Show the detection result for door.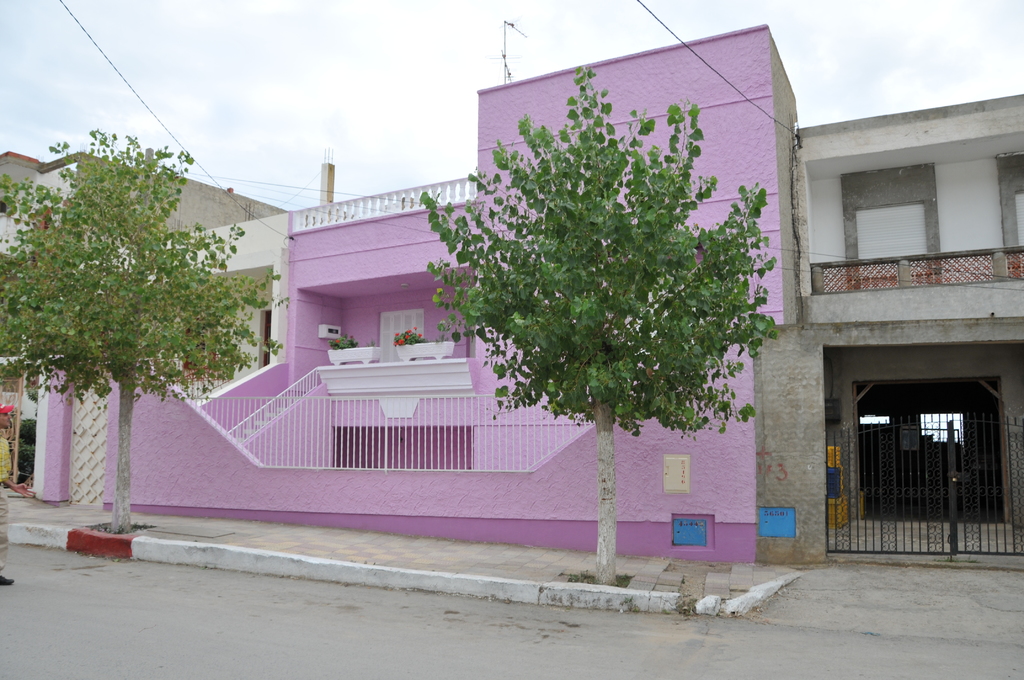
l=375, t=310, r=424, b=366.
